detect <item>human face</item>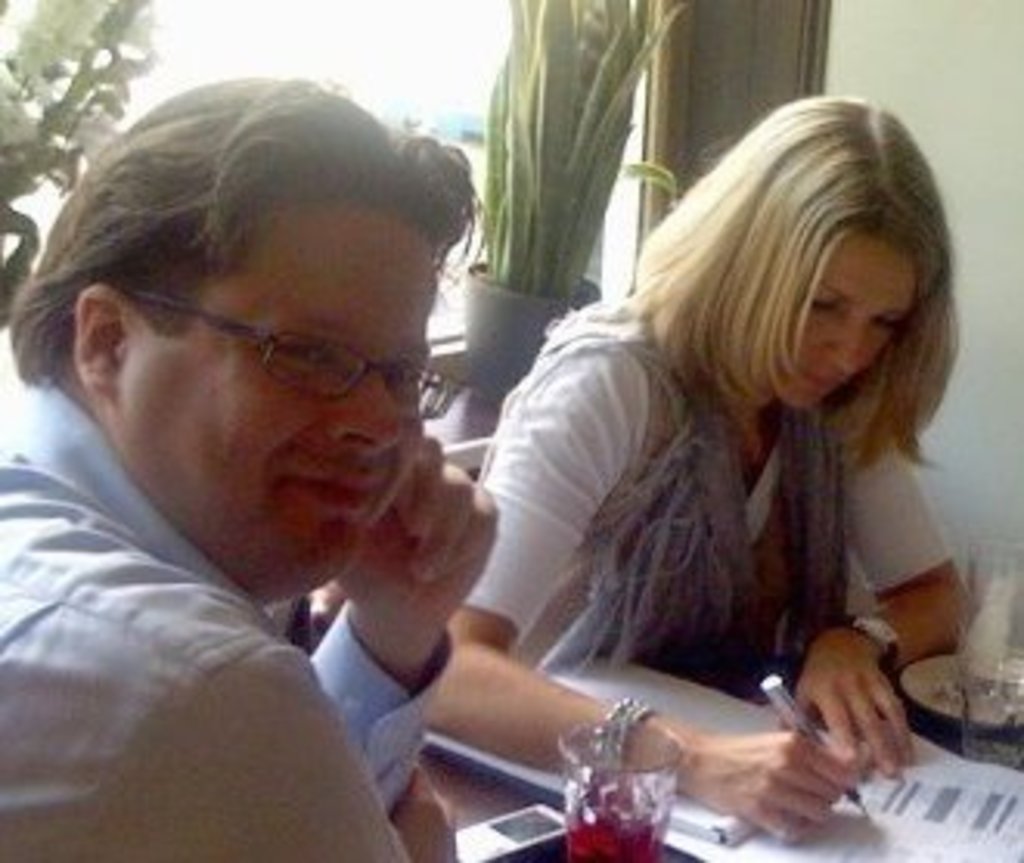
[x1=121, y1=208, x2=450, y2=602]
